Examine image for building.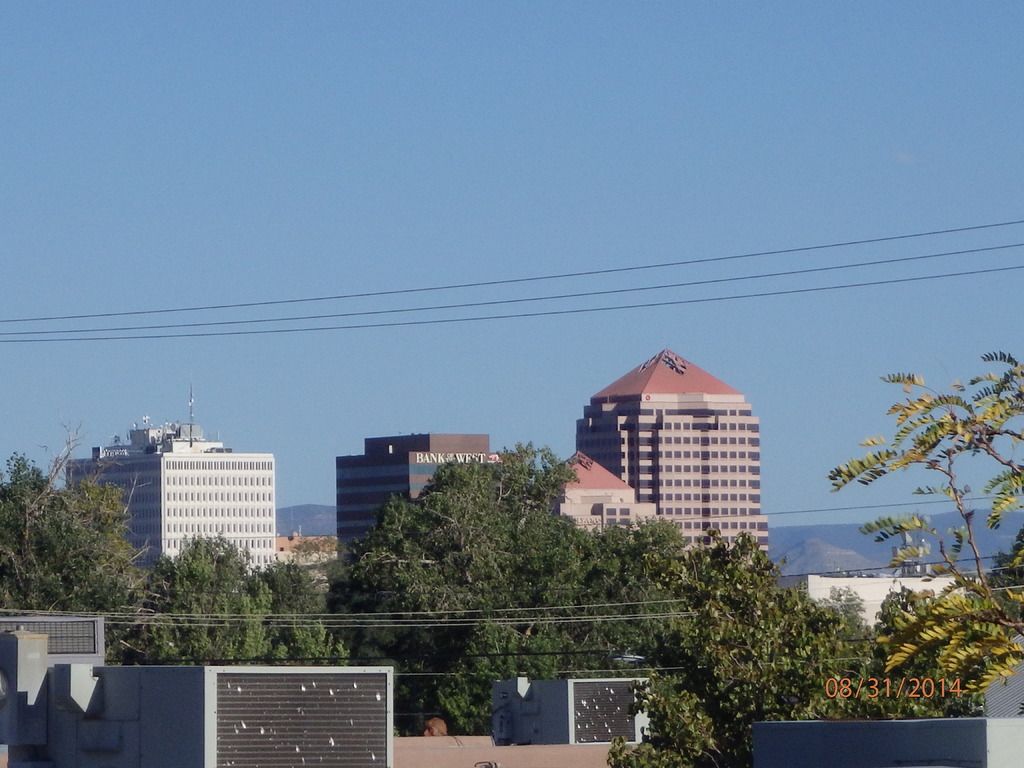
Examination result: [336,428,507,557].
